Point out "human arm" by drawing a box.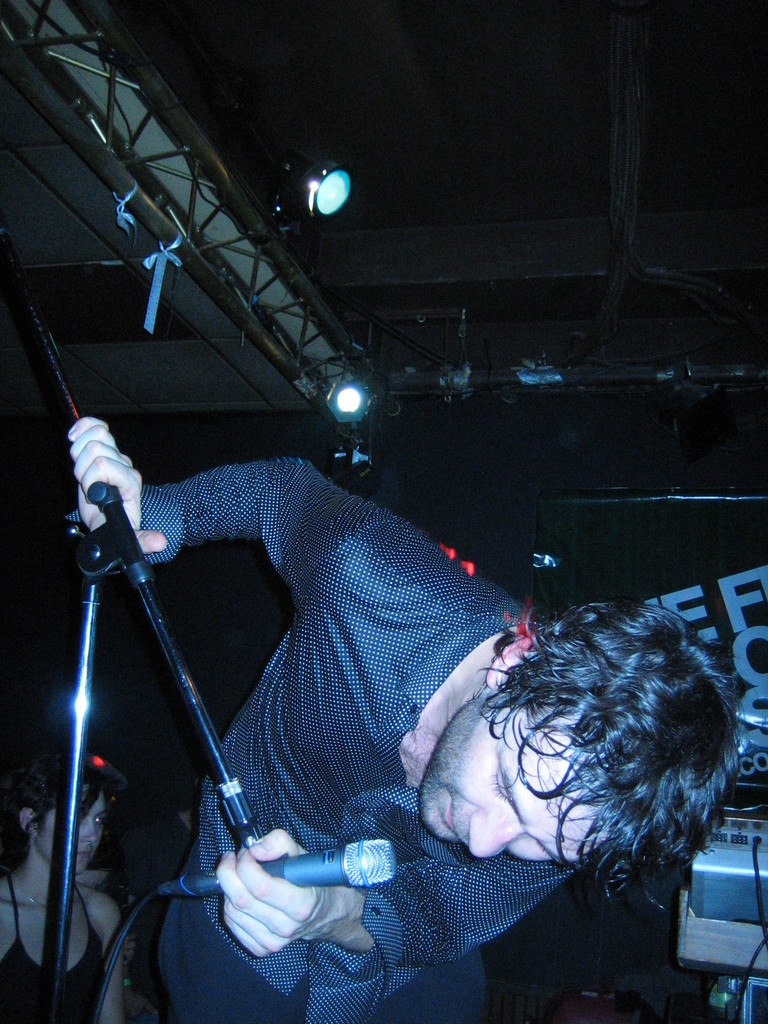
[69, 415, 527, 615].
